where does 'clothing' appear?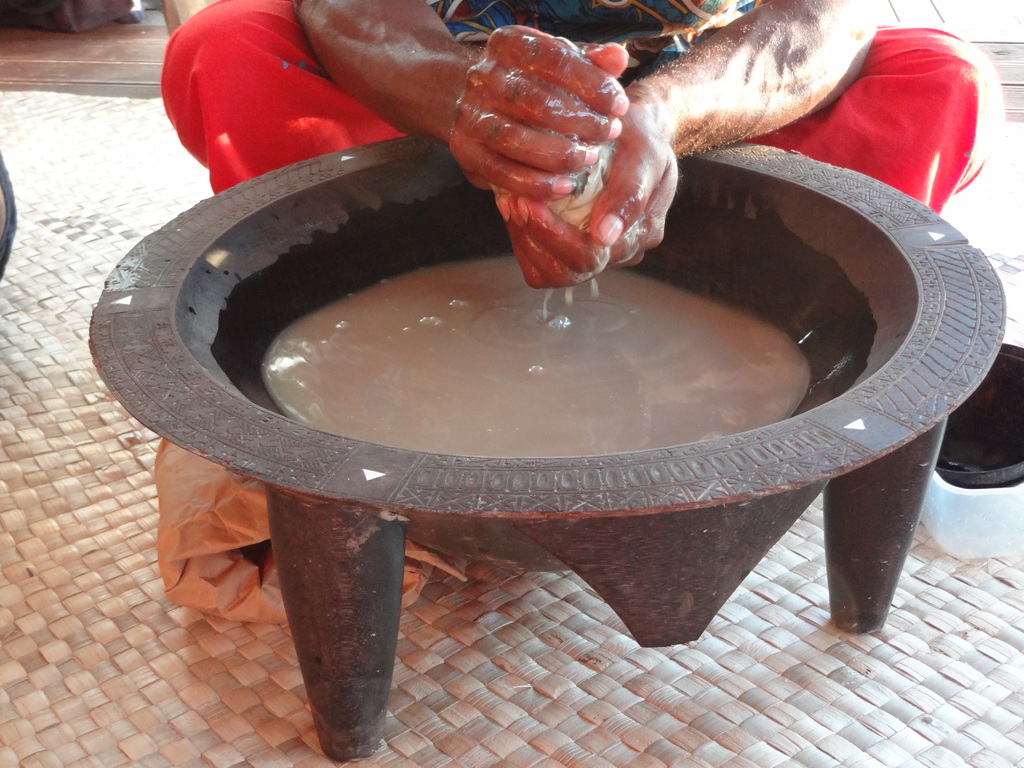
Appears at select_region(158, 0, 1007, 213).
